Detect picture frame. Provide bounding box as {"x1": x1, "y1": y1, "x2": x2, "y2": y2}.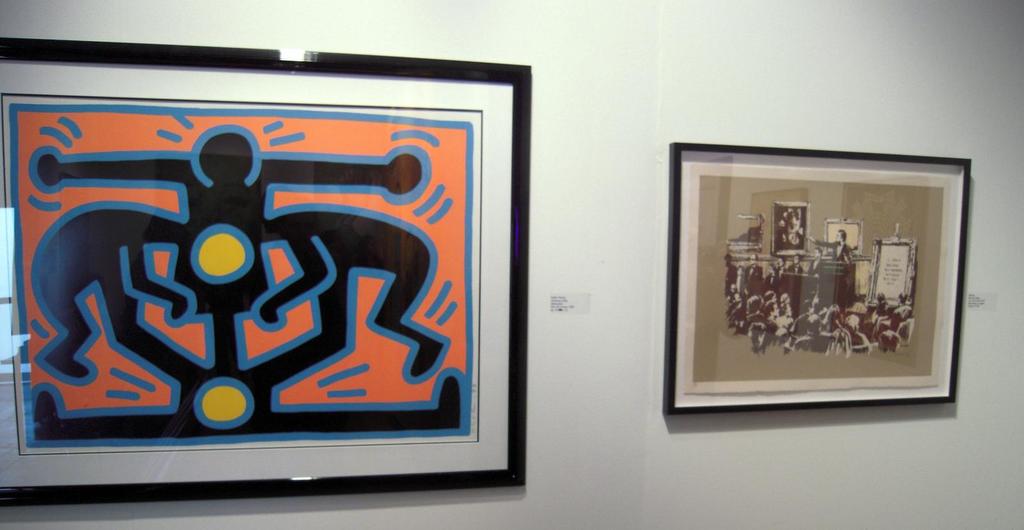
{"x1": 668, "y1": 130, "x2": 958, "y2": 415}.
